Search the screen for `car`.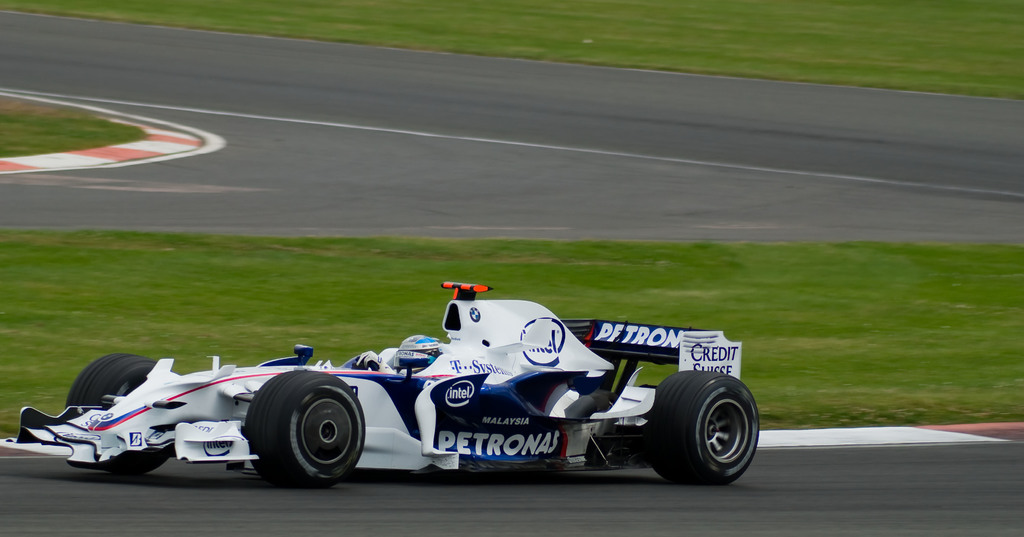
Found at {"left": 0, "top": 281, "right": 762, "bottom": 488}.
